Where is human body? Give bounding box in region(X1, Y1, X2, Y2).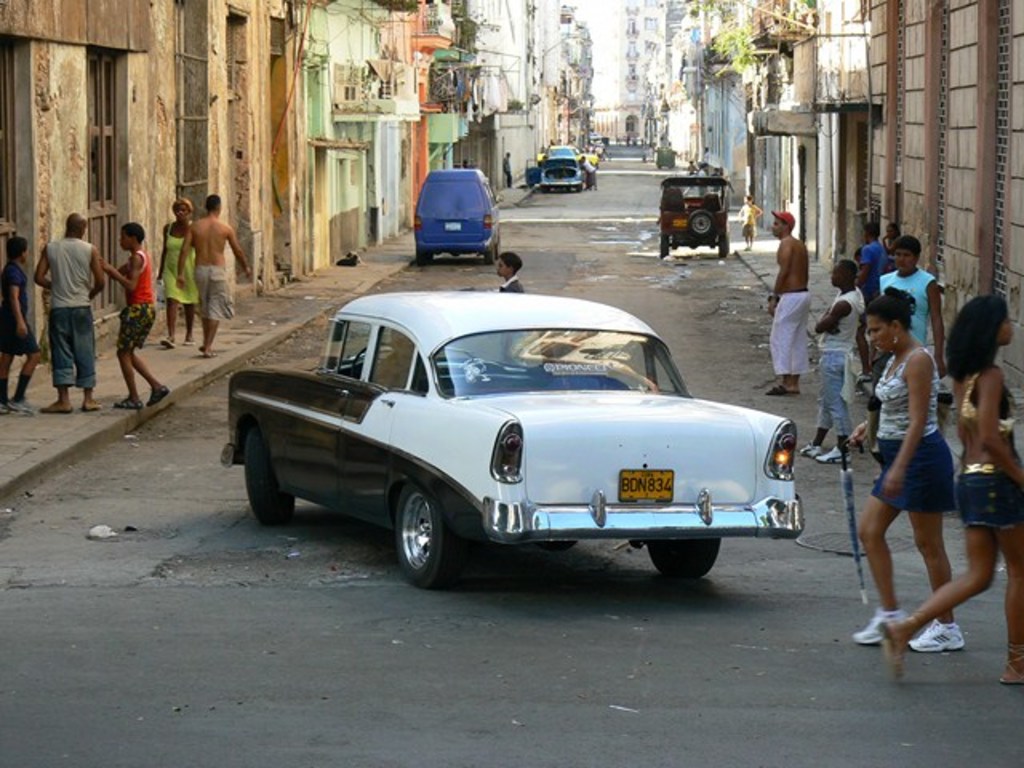
region(584, 157, 597, 187).
